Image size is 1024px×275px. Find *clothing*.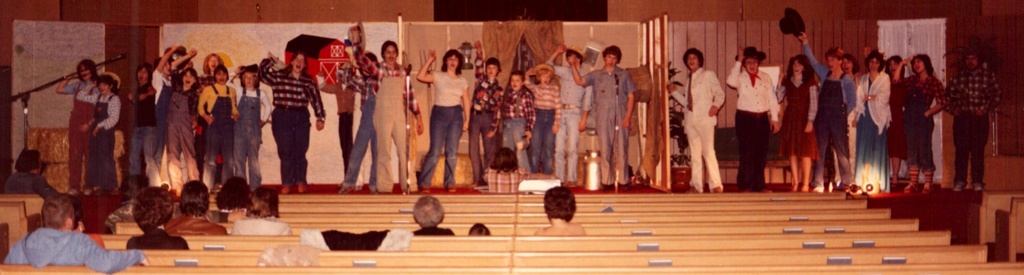
box=[725, 61, 783, 187].
